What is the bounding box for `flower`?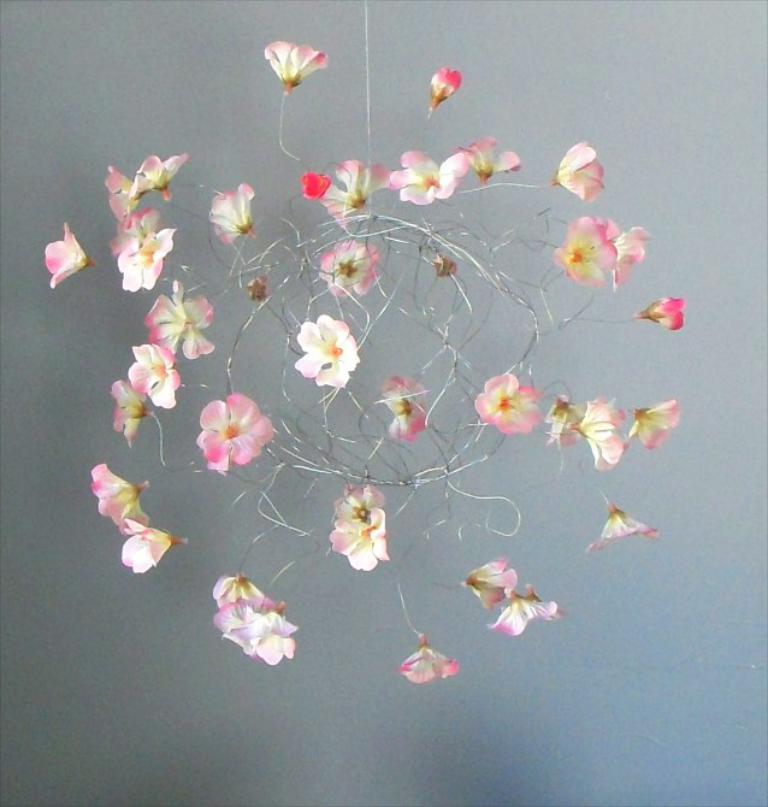
400,641,454,677.
